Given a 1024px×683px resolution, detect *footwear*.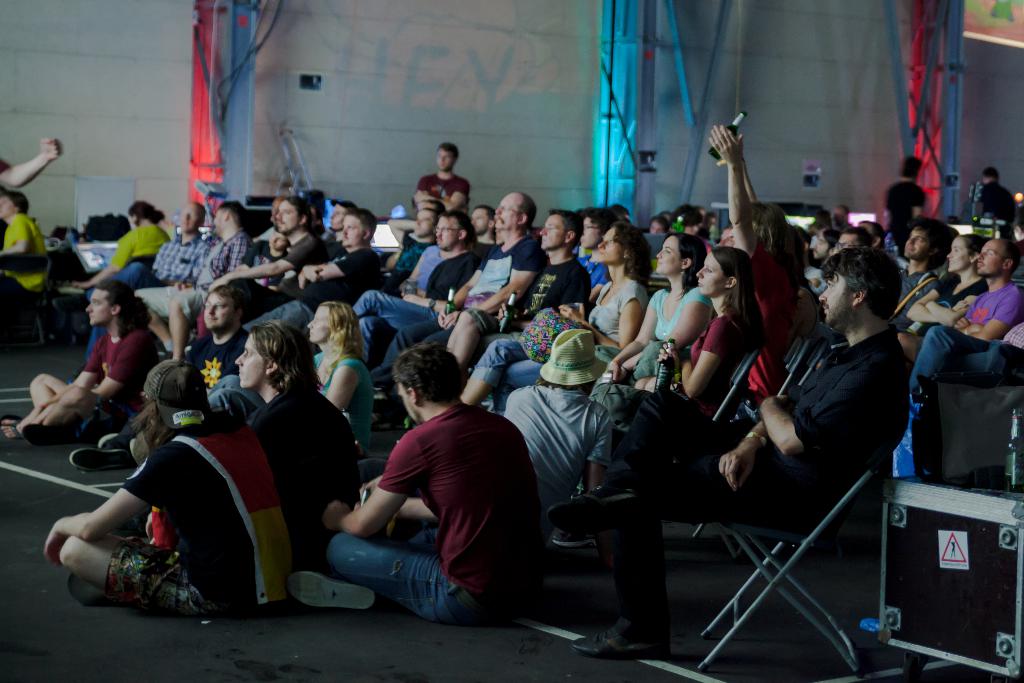
left=100, top=429, right=134, bottom=453.
